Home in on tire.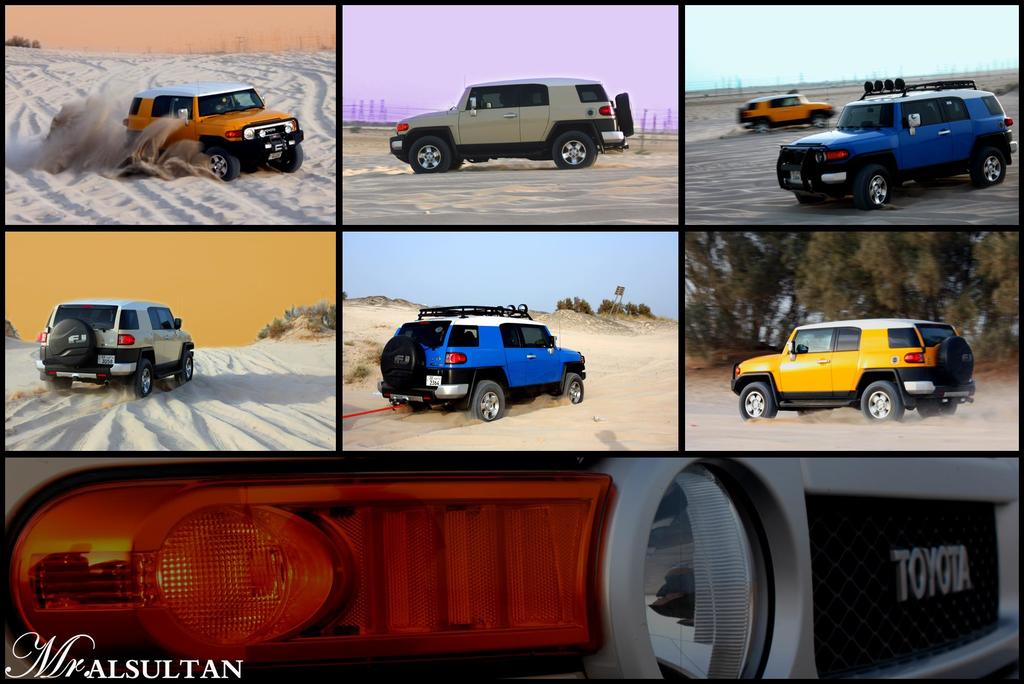
Homed in at bbox(732, 104, 749, 124).
